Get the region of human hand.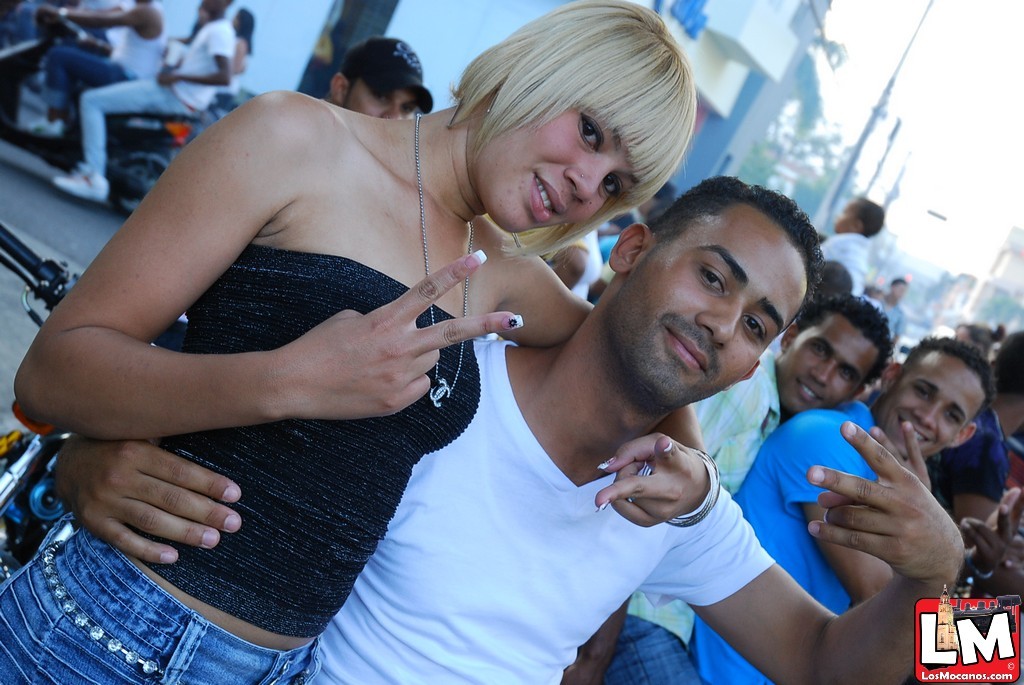
pyautogui.locateOnScreen(803, 417, 969, 584).
